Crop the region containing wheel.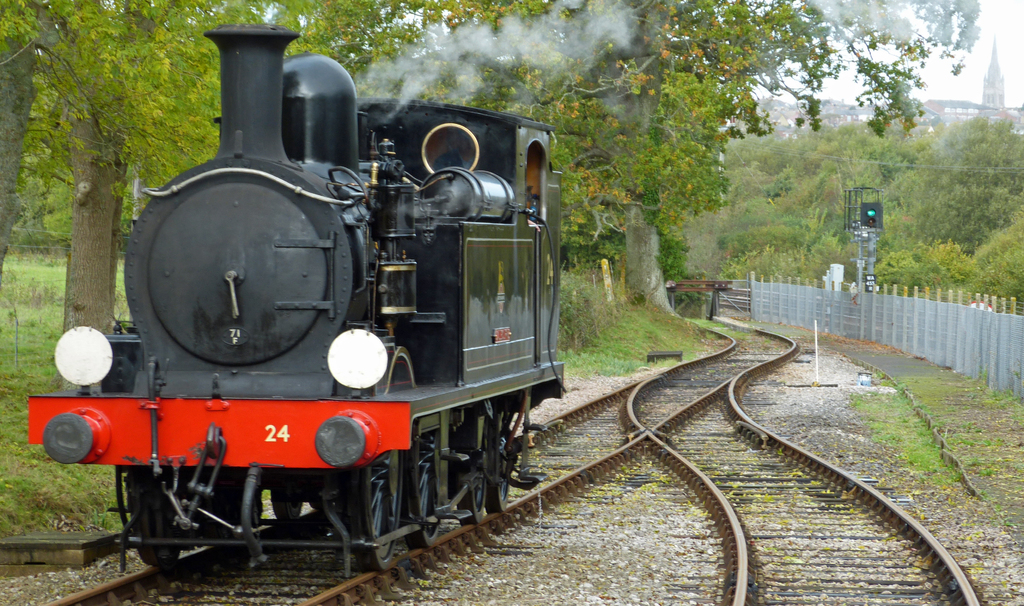
Crop region: bbox=[484, 417, 514, 520].
